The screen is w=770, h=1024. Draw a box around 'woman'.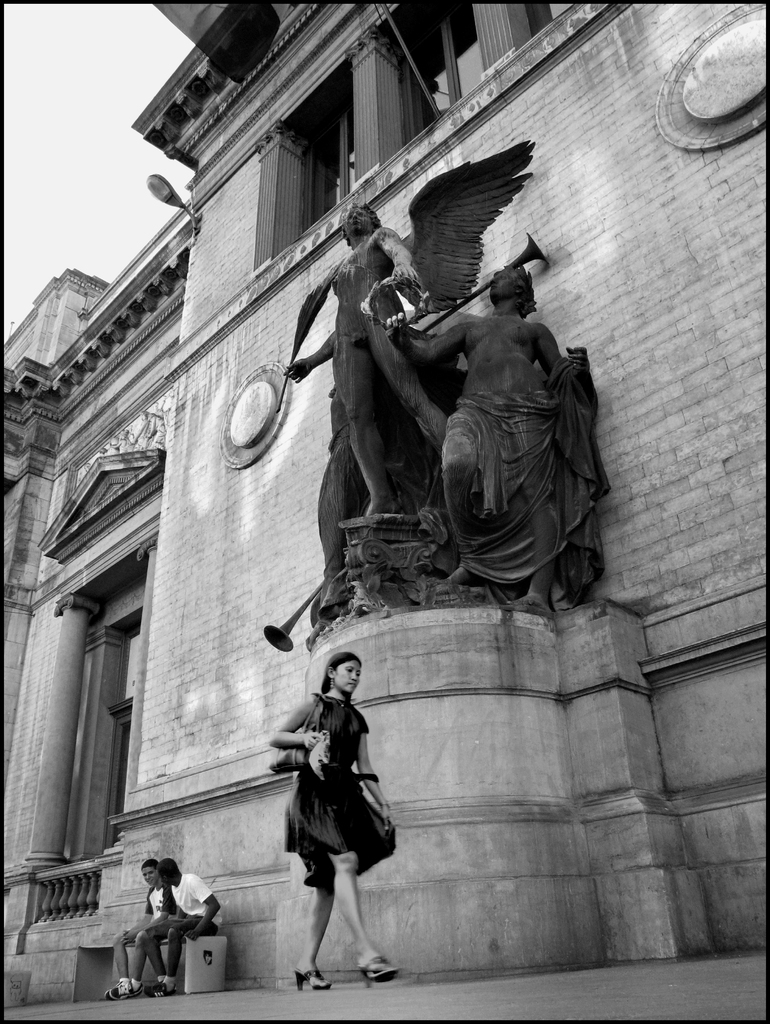
bbox=[99, 860, 162, 1000].
